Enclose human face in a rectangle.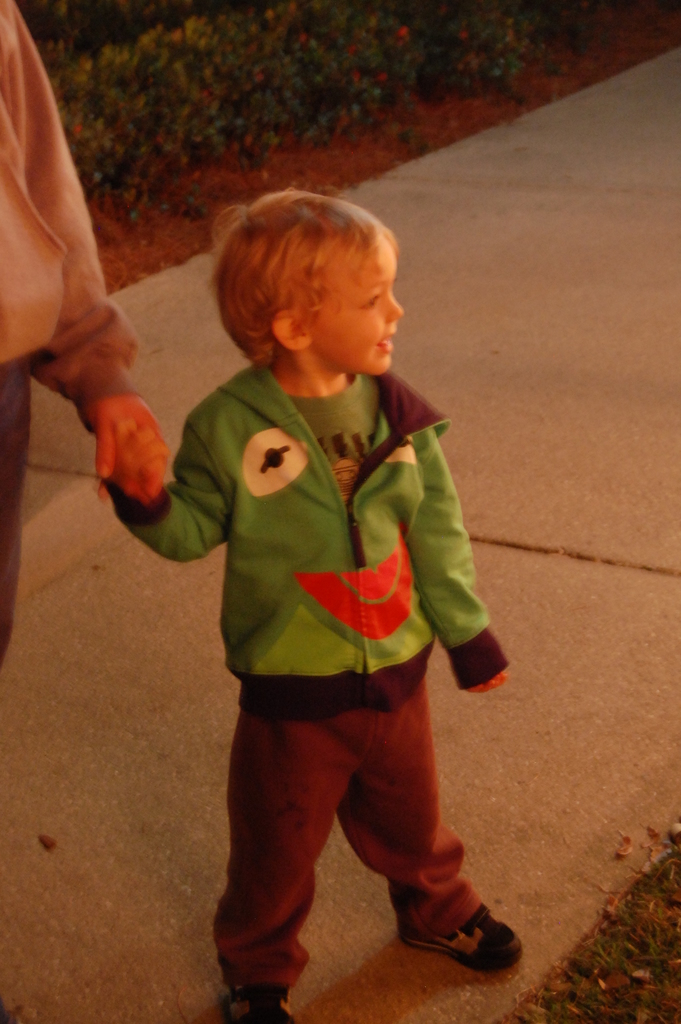
(x1=298, y1=240, x2=405, y2=373).
